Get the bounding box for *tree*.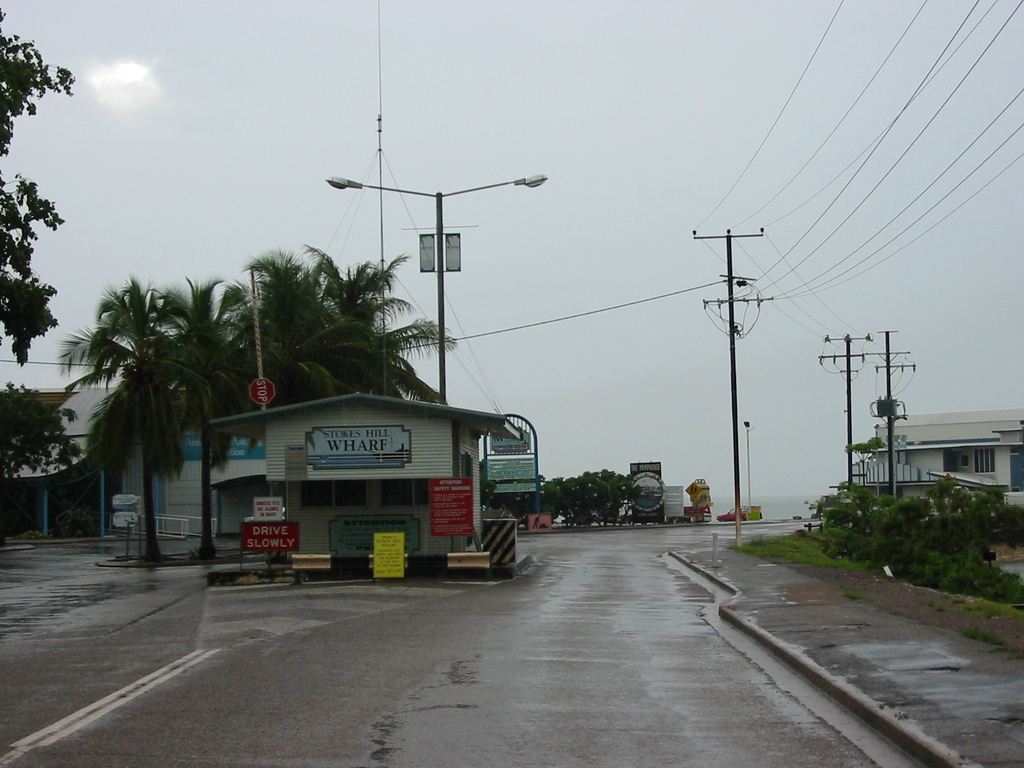
[x1=60, y1=244, x2=205, y2=573].
